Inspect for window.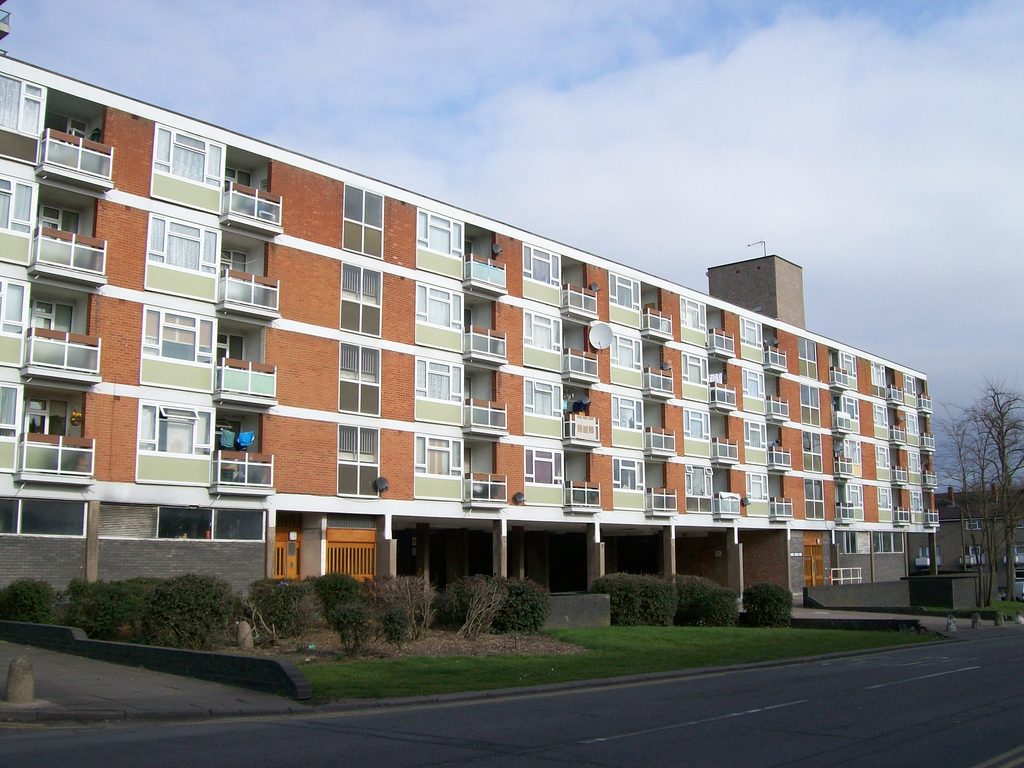
Inspection: locate(324, 536, 376, 572).
